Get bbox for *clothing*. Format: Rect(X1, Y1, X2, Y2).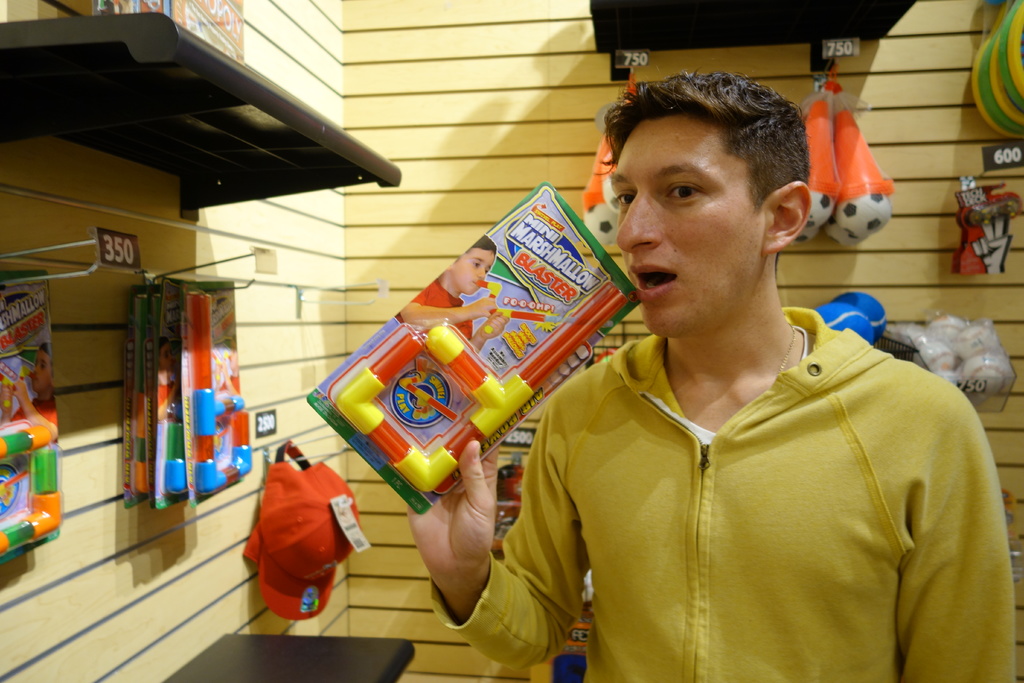
Rect(396, 281, 472, 345).
